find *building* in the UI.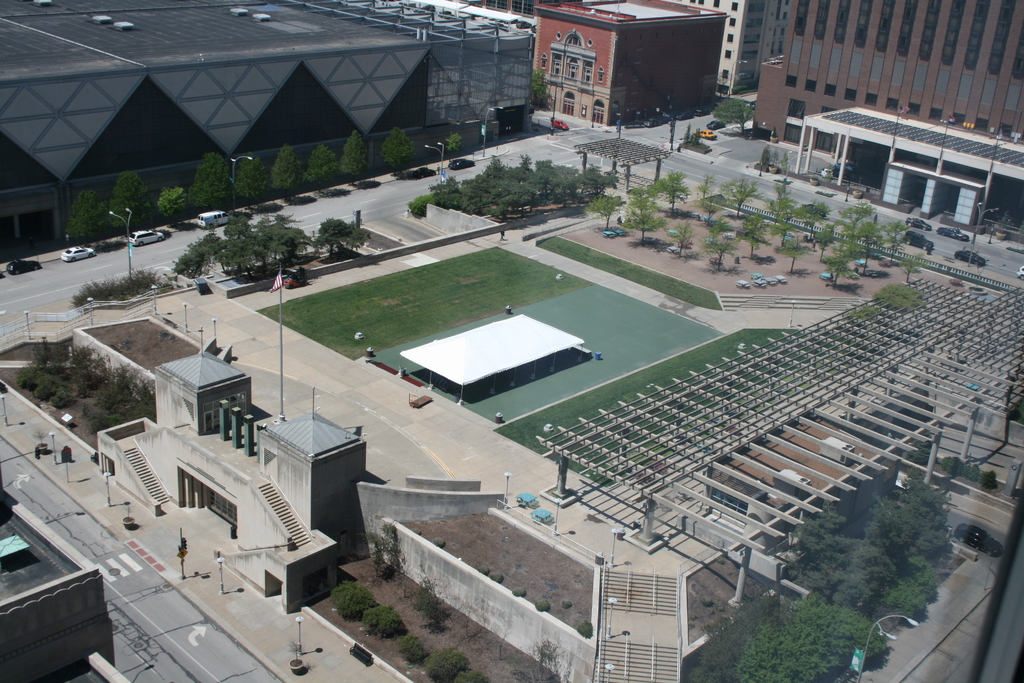
UI element at bbox(0, 0, 538, 256).
